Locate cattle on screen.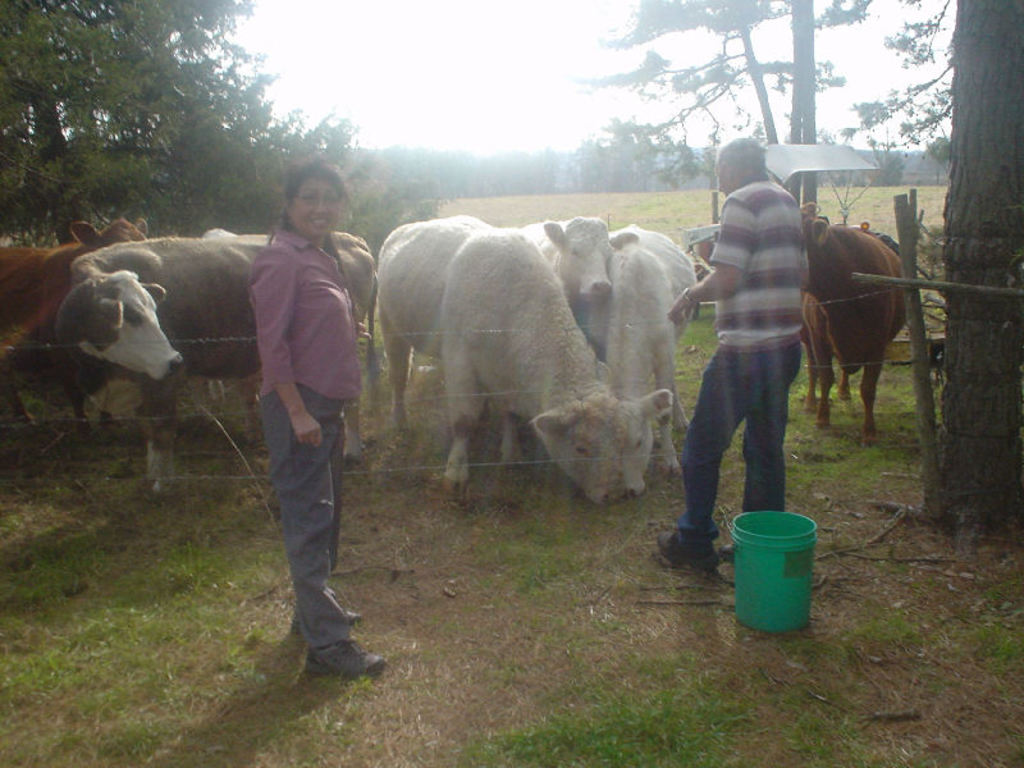
On screen at BBox(52, 238, 380, 494).
